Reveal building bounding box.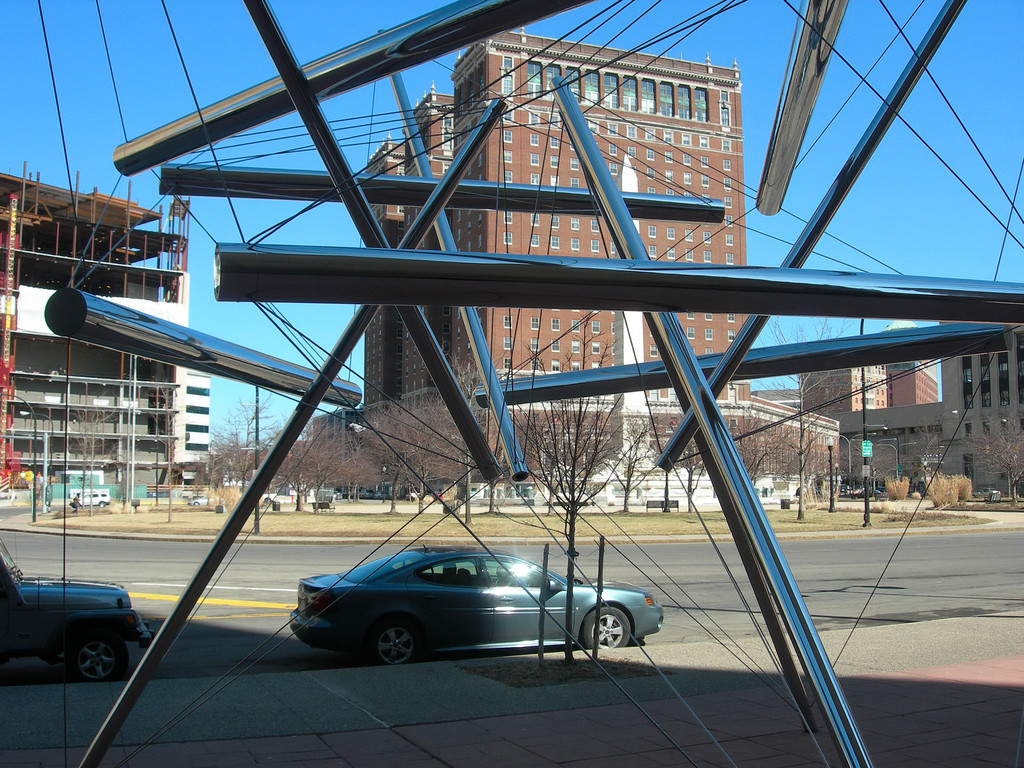
Revealed: 837 348 1023 497.
